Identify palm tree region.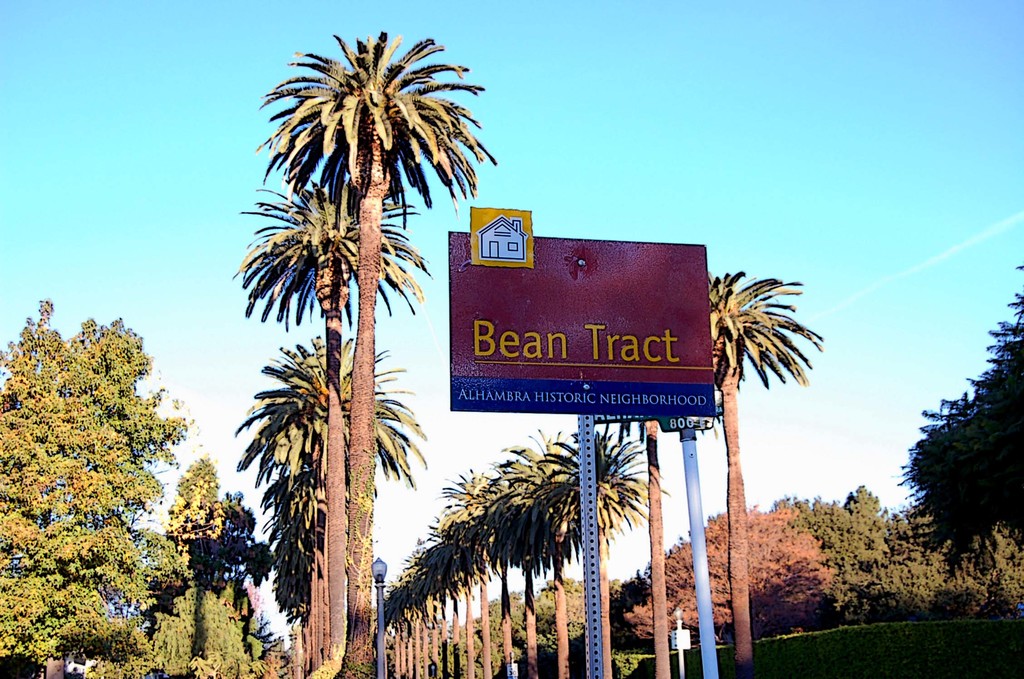
Region: [left=272, top=346, right=383, bottom=653].
